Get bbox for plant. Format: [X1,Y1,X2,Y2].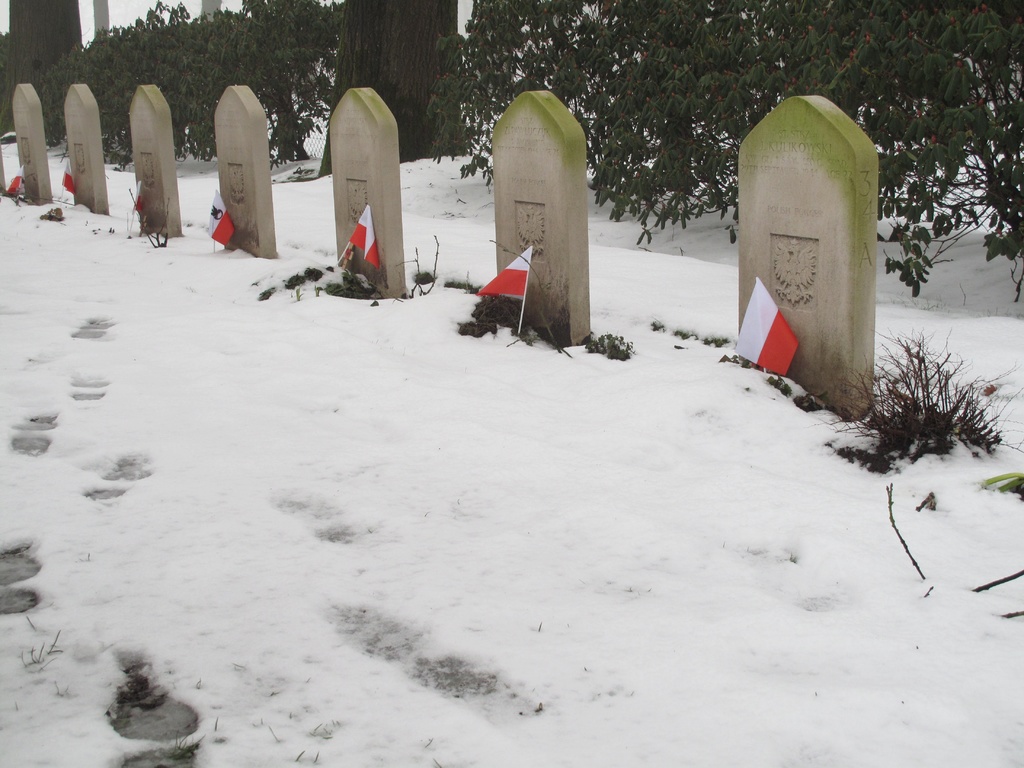
[210,712,222,736].
